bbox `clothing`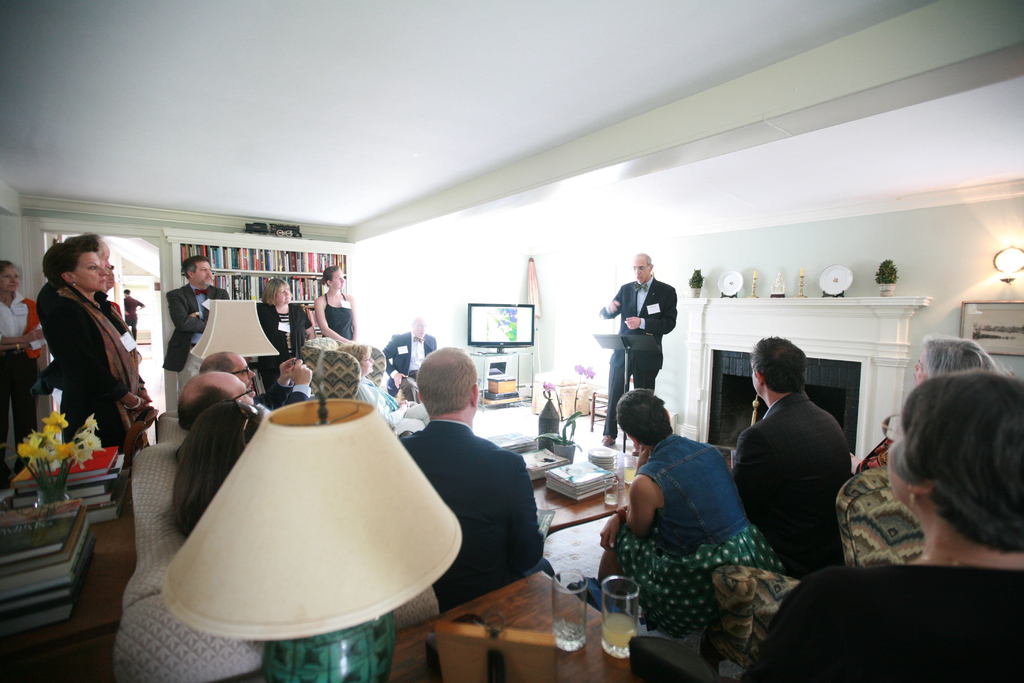
locate(42, 283, 155, 477)
